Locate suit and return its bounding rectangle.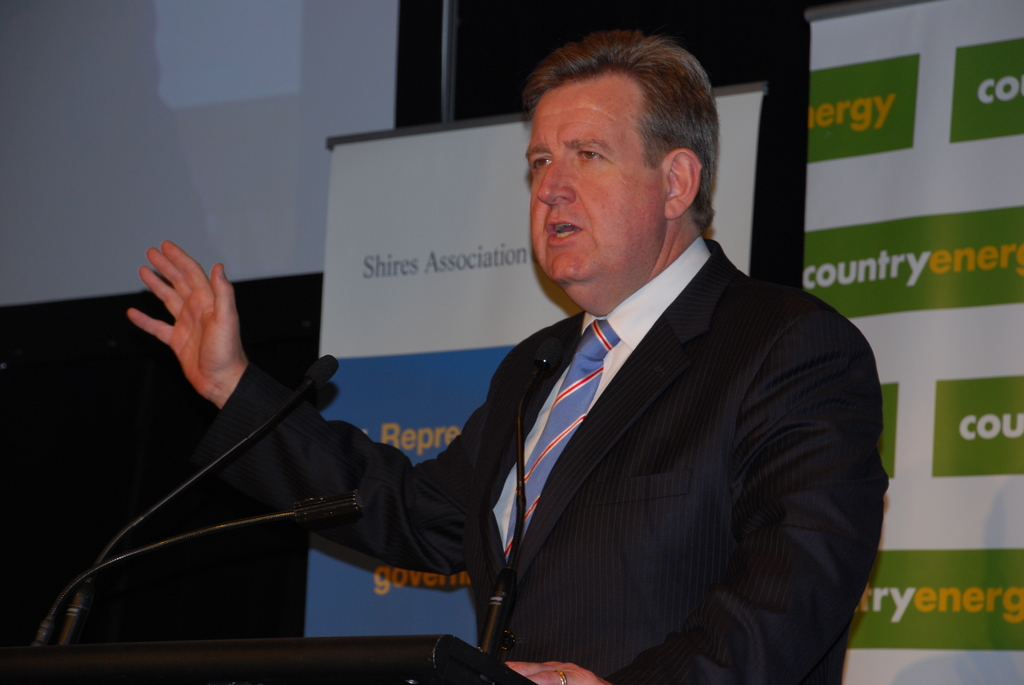
l=379, t=242, r=888, b=673.
